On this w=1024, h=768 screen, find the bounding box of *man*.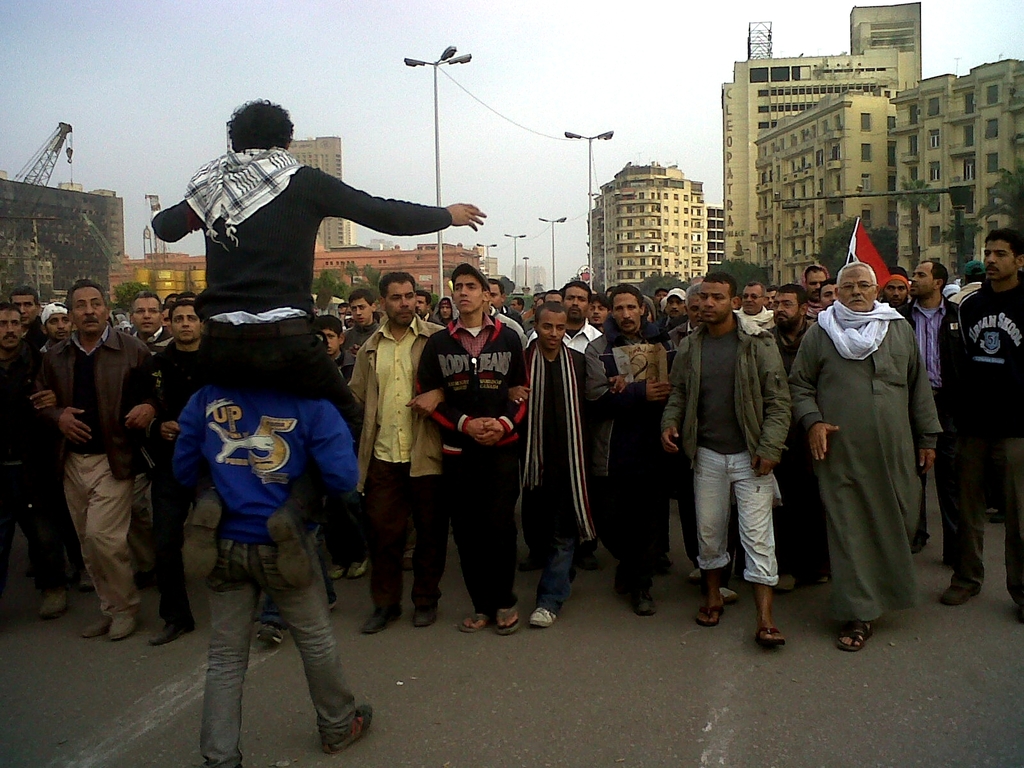
Bounding box: 815:276:843:312.
